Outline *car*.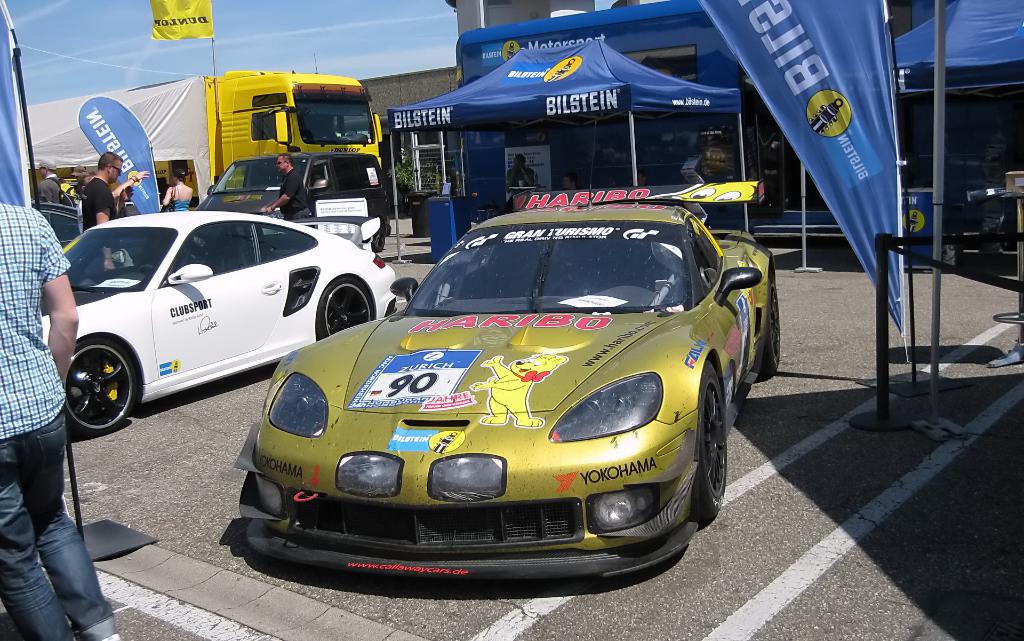
Outline: (x1=43, y1=217, x2=409, y2=433).
